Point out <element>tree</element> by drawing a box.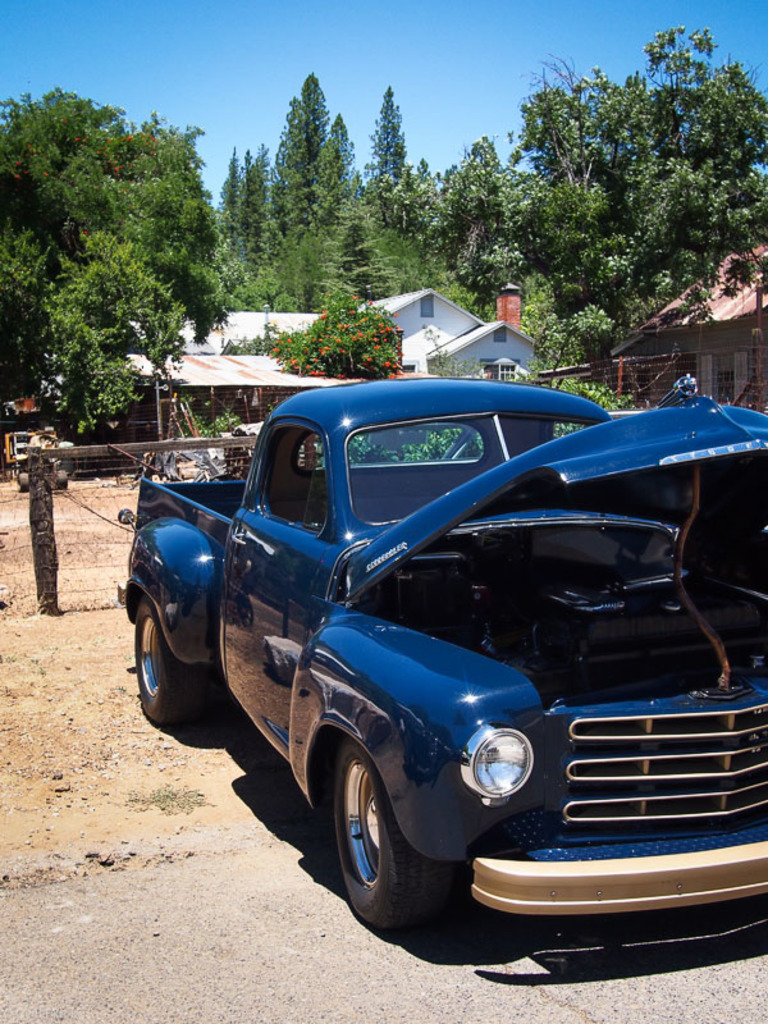
left=265, top=108, right=320, bottom=237.
